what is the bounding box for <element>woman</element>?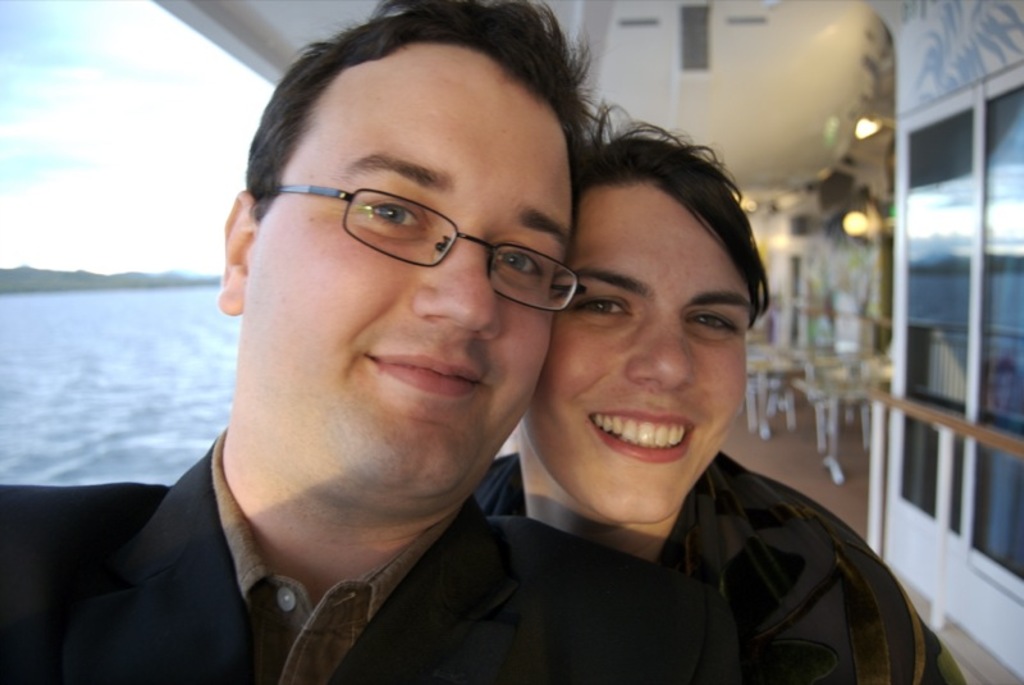
477/122/966/684.
